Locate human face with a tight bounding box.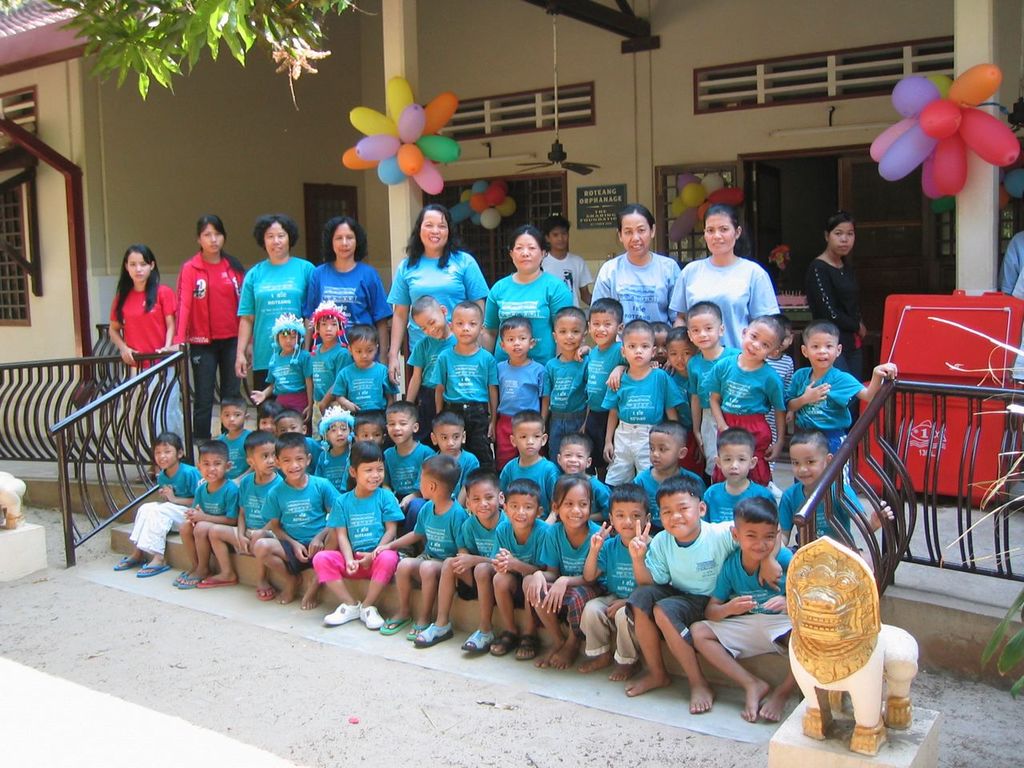
125/252/153/280.
